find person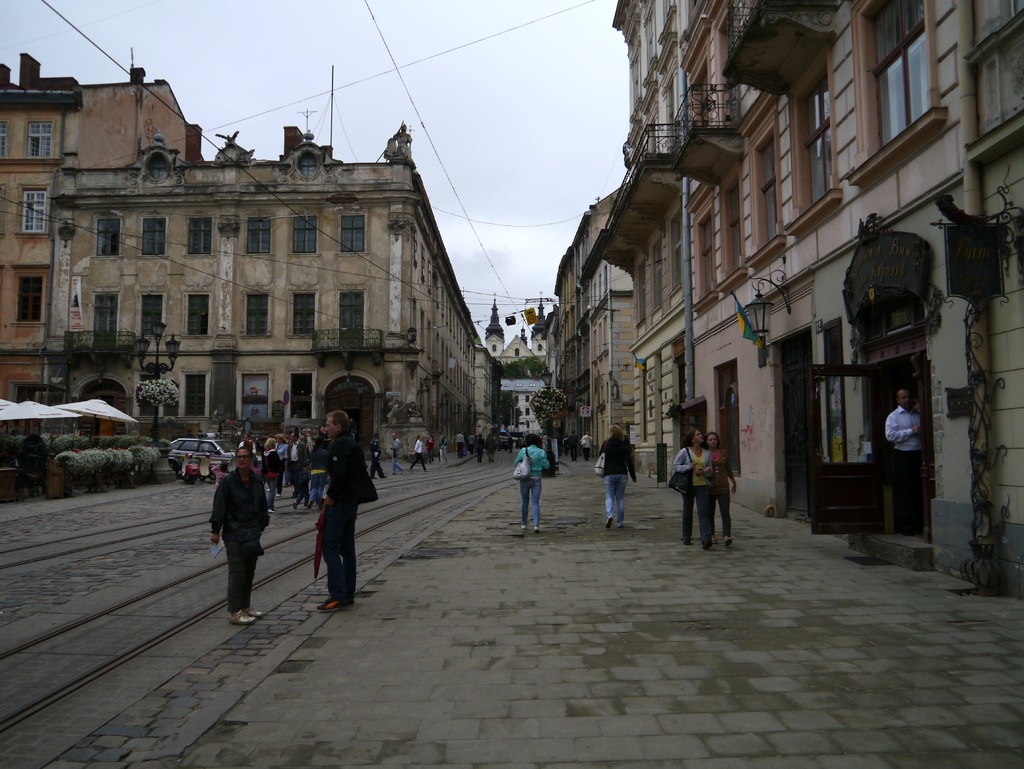
(x1=514, y1=439, x2=552, y2=534)
